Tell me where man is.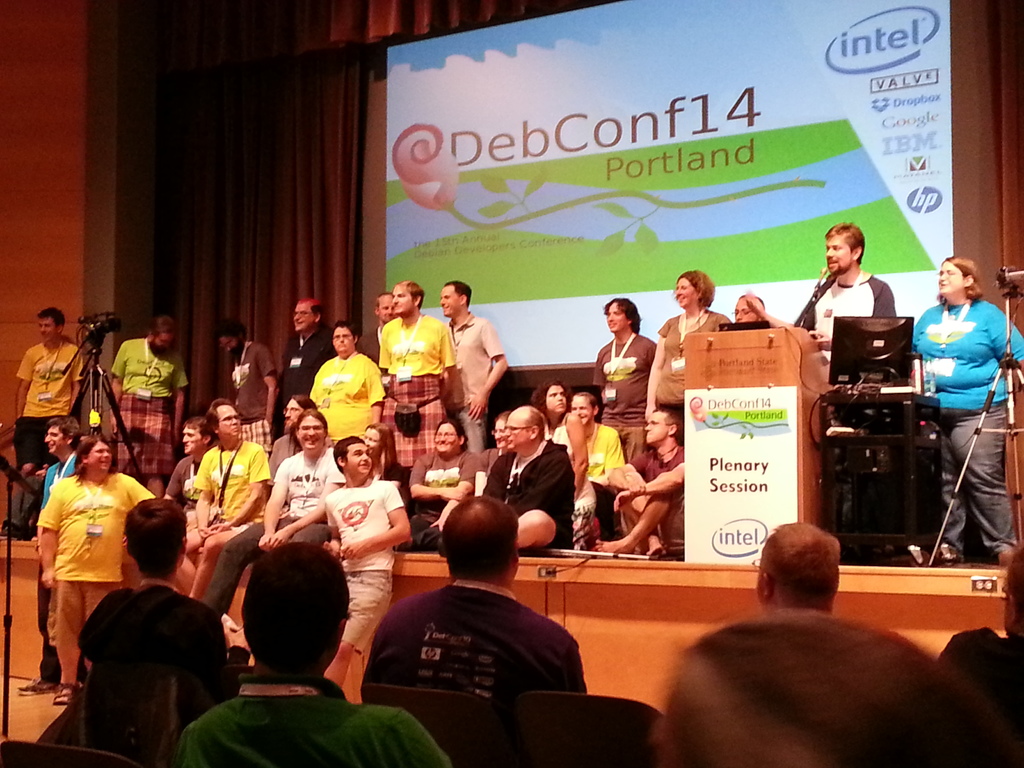
man is at box(78, 498, 257, 767).
